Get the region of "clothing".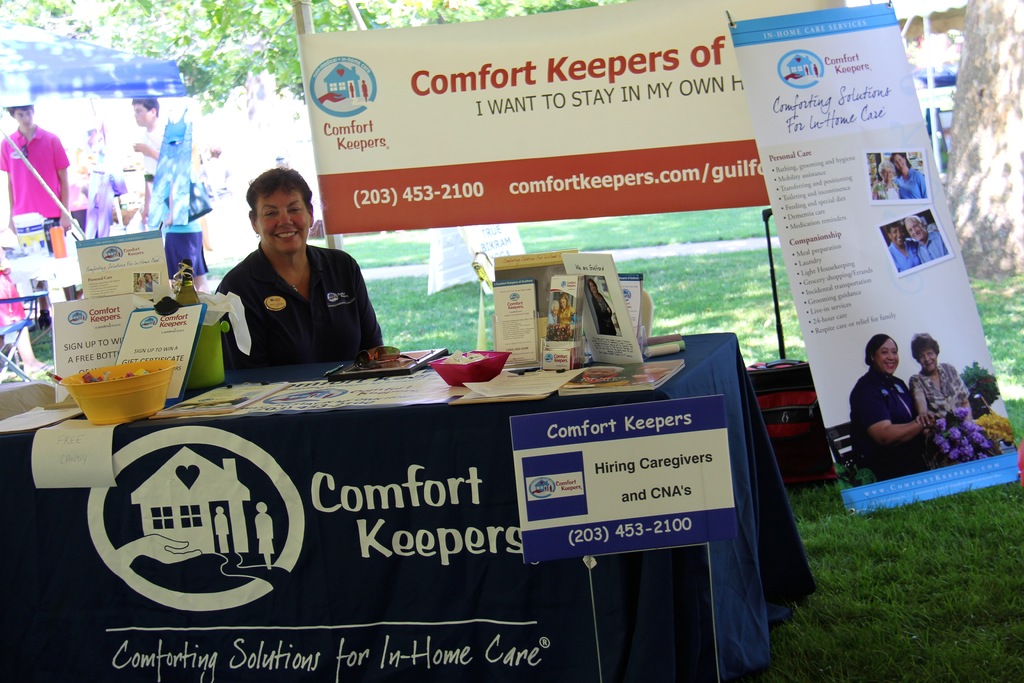
<region>907, 363, 1001, 456</region>.
